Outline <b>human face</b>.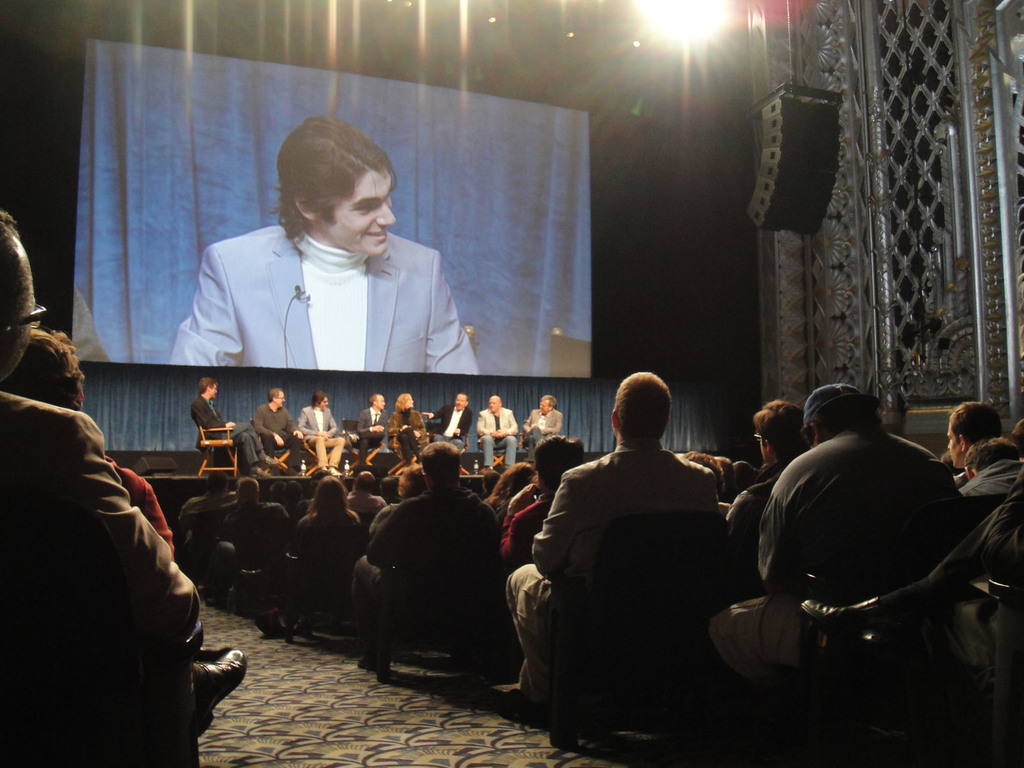
Outline: BBox(12, 243, 31, 382).
